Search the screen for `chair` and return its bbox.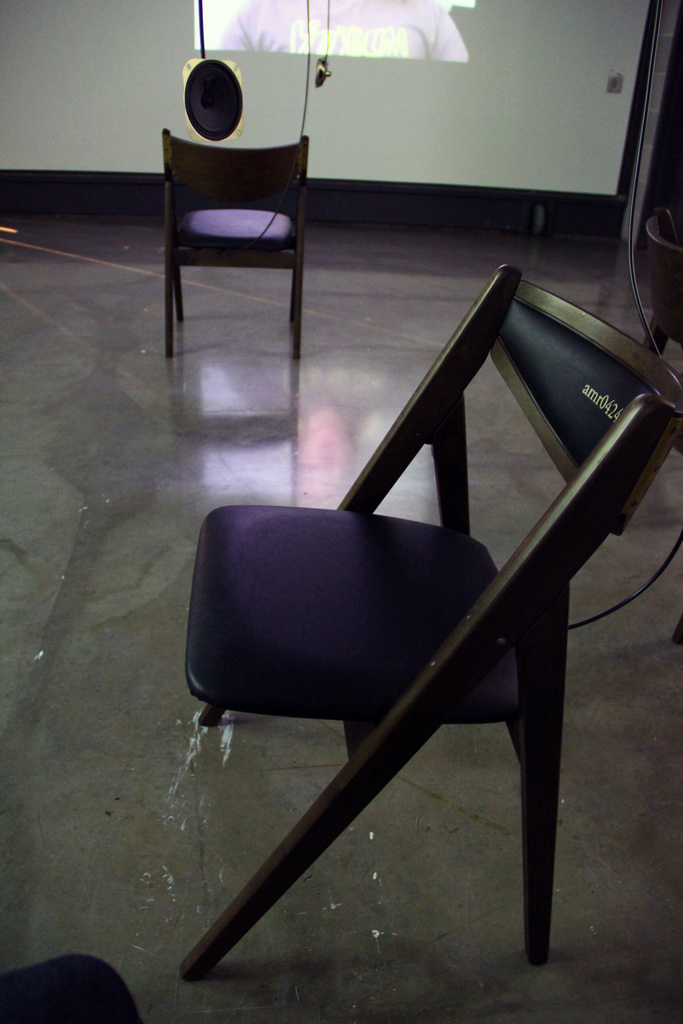
Found: x1=644, y1=209, x2=682, y2=364.
